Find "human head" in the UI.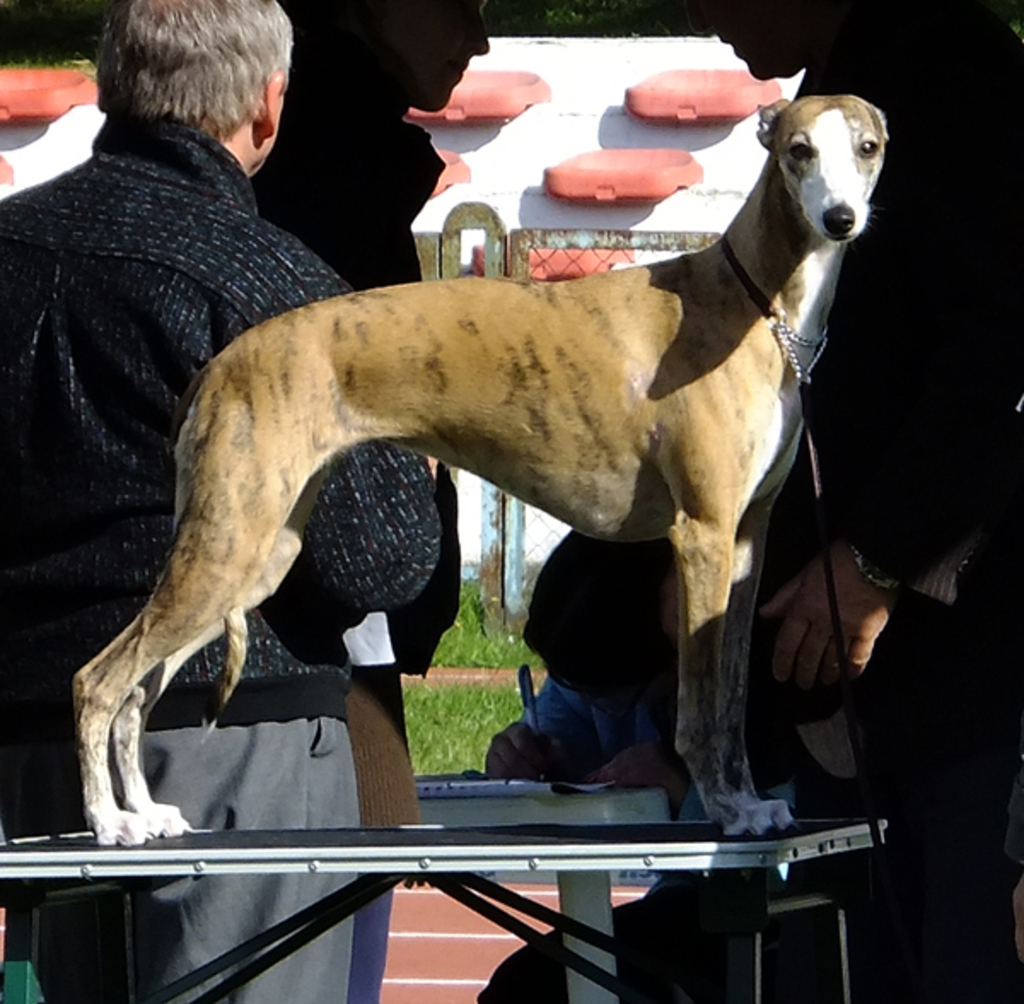
UI element at <region>77, 0, 317, 178</region>.
